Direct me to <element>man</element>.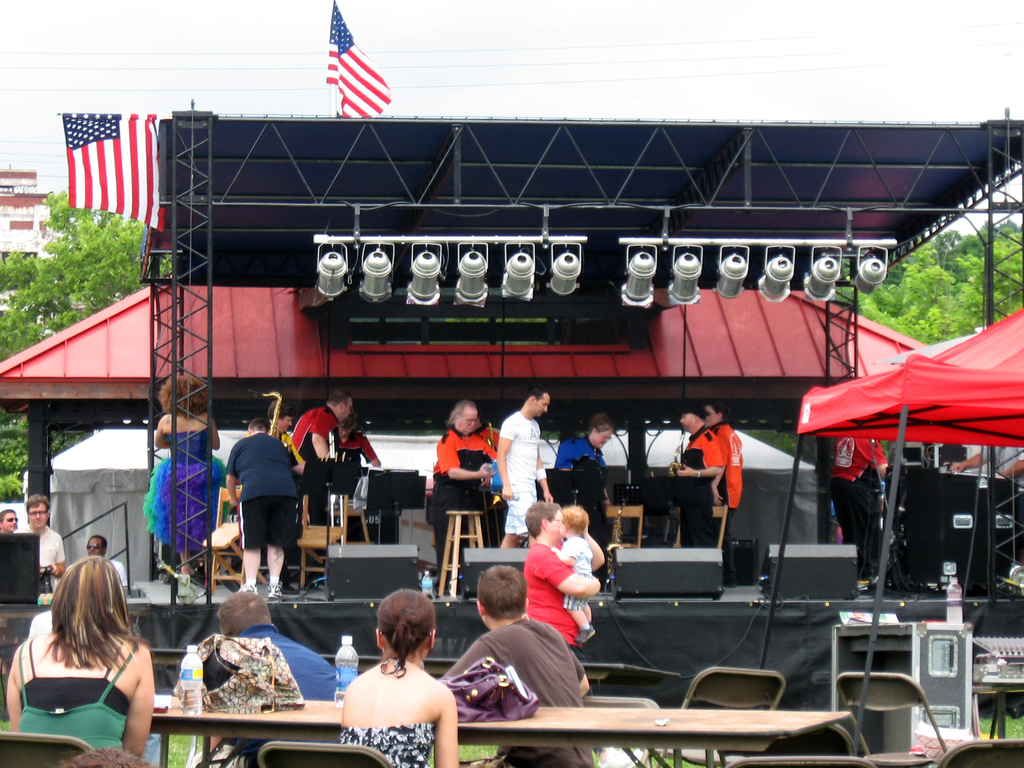
Direction: {"left": 79, "top": 532, "right": 126, "bottom": 589}.
